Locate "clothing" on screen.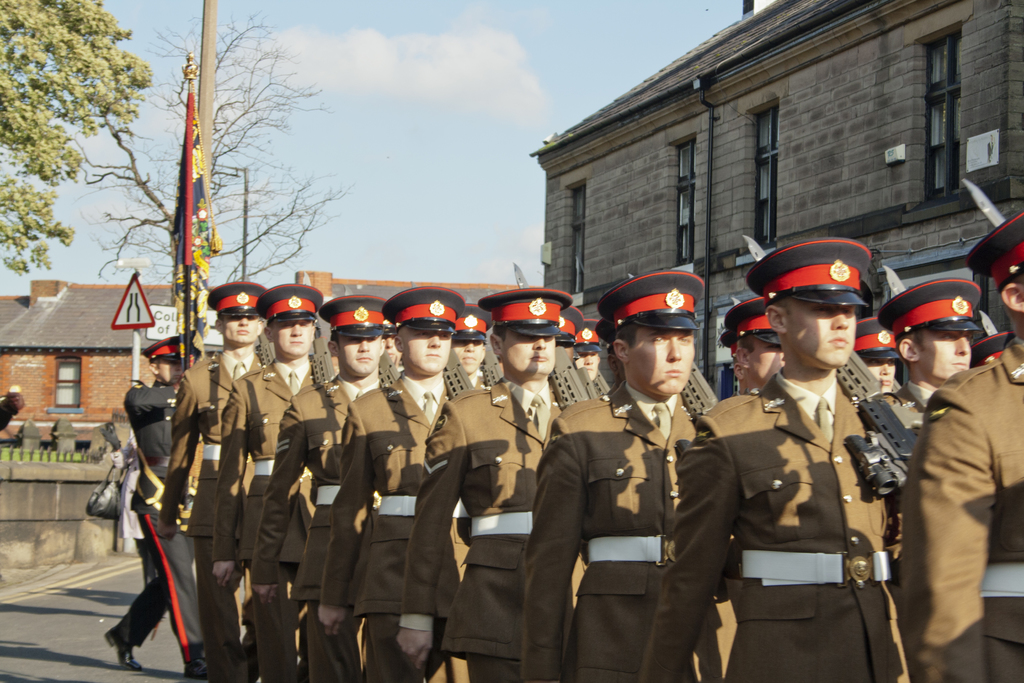
On screen at x1=161 y1=322 x2=298 y2=662.
